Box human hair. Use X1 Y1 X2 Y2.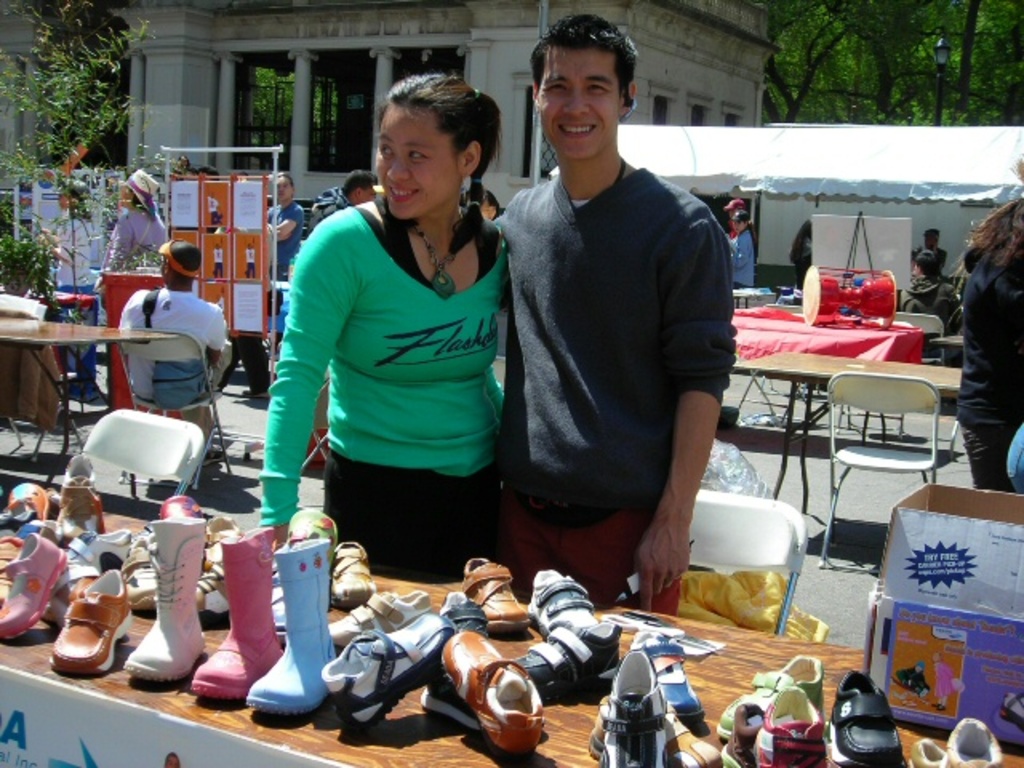
738 219 757 248.
